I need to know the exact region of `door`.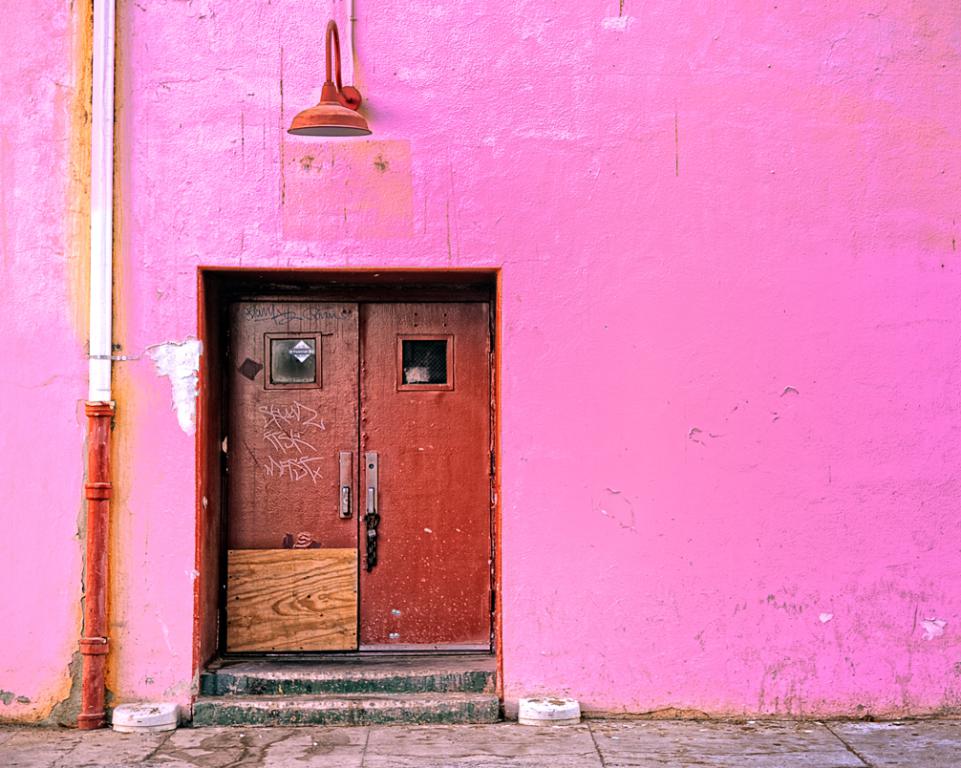
Region: [219,304,498,659].
